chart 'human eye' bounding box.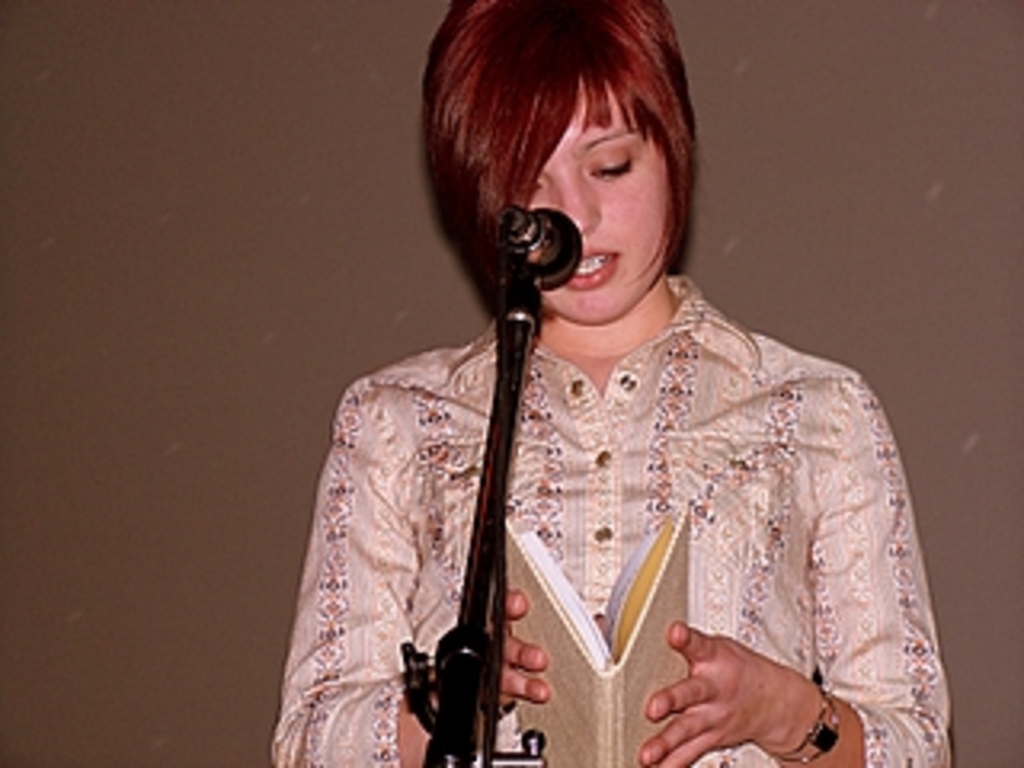
Charted: 586,144,634,186.
